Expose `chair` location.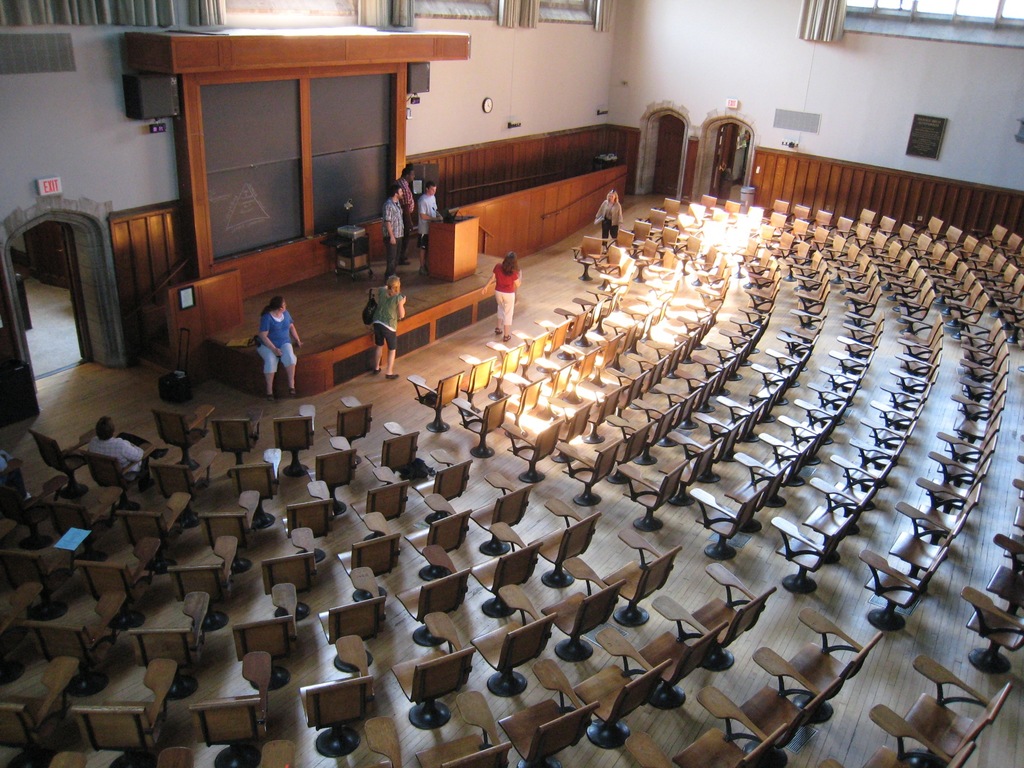
Exposed at 616 257 644 283.
